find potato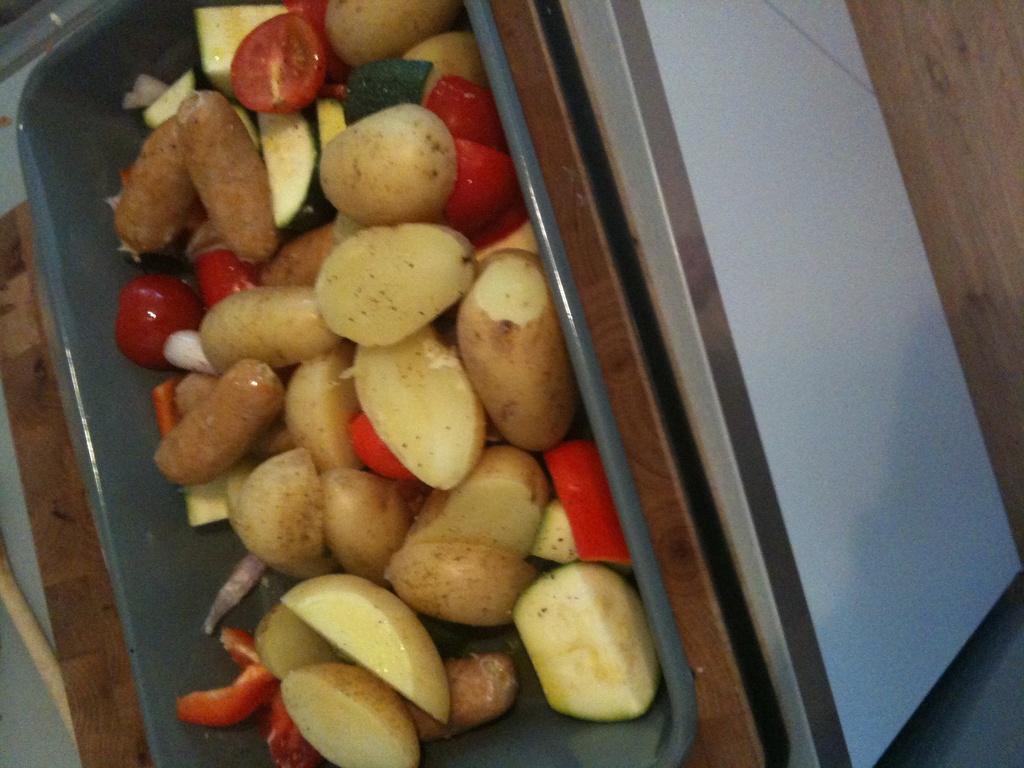
<region>316, 102, 458, 230</region>
